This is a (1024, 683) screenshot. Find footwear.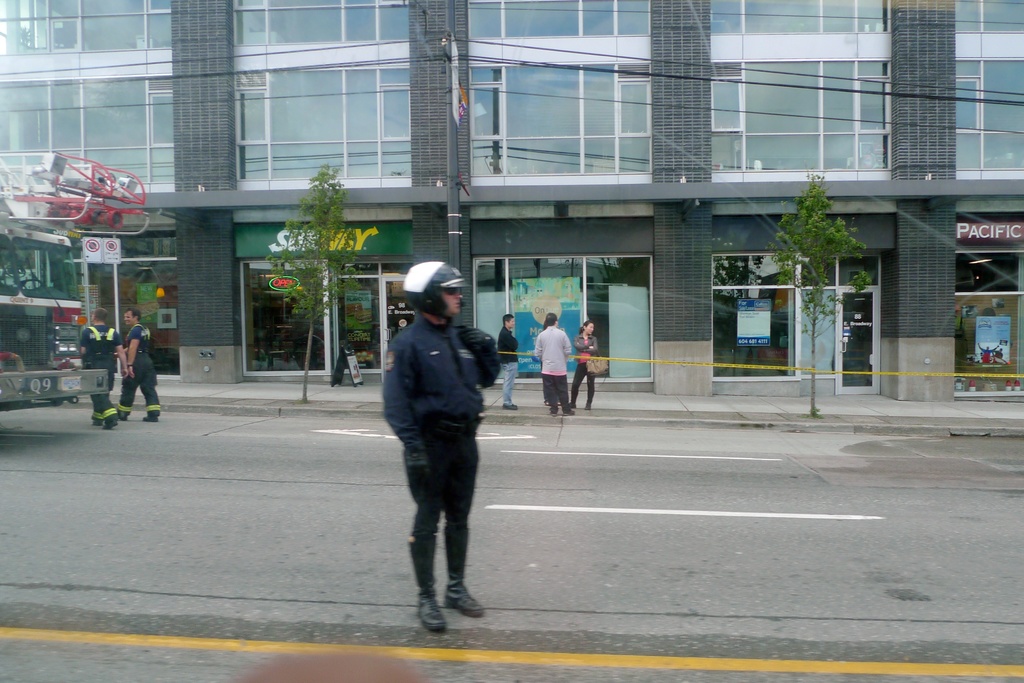
Bounding box: region(93, 421, 100, 426).
